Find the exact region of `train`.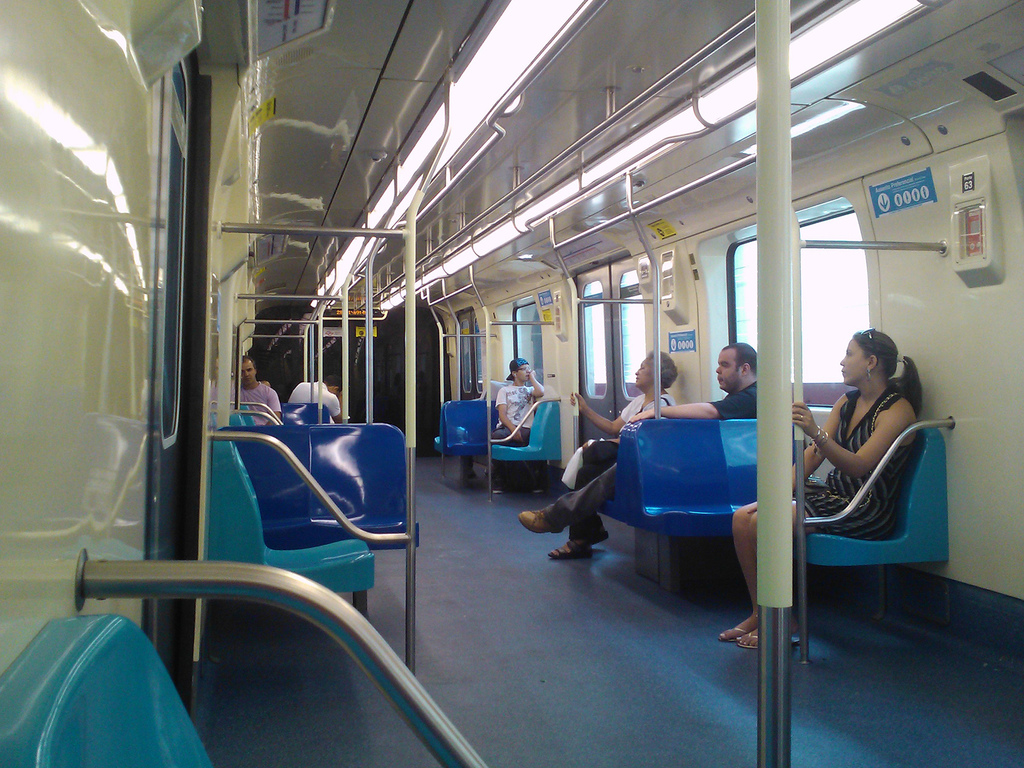
Exact region: (0, 0, 1023, 767).
